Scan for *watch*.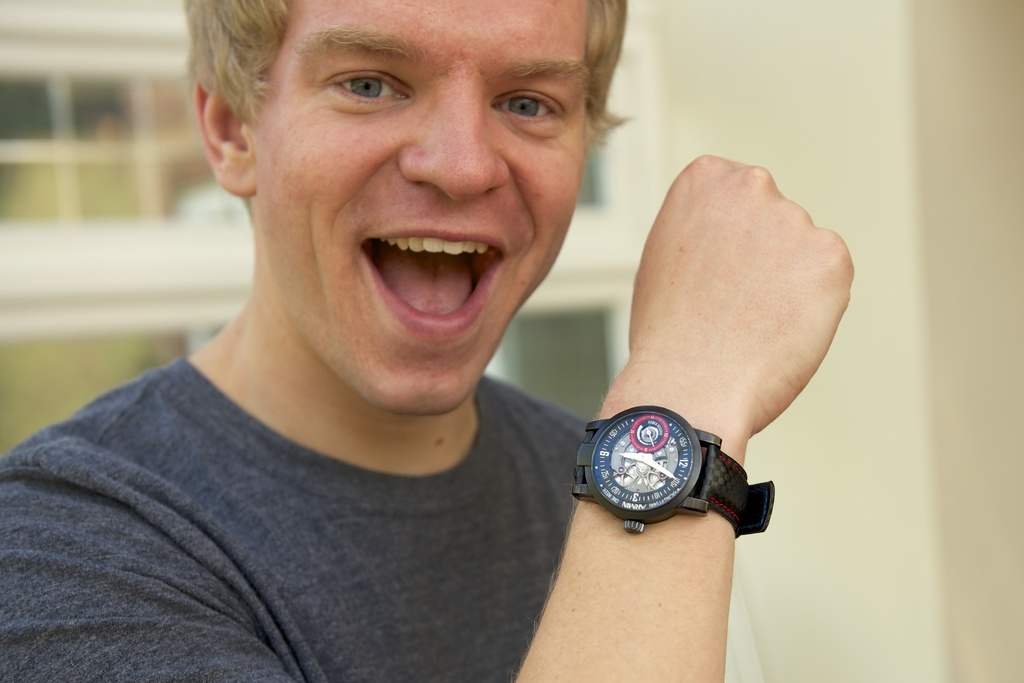
Scan result: region(575, 400, 771, 542).
